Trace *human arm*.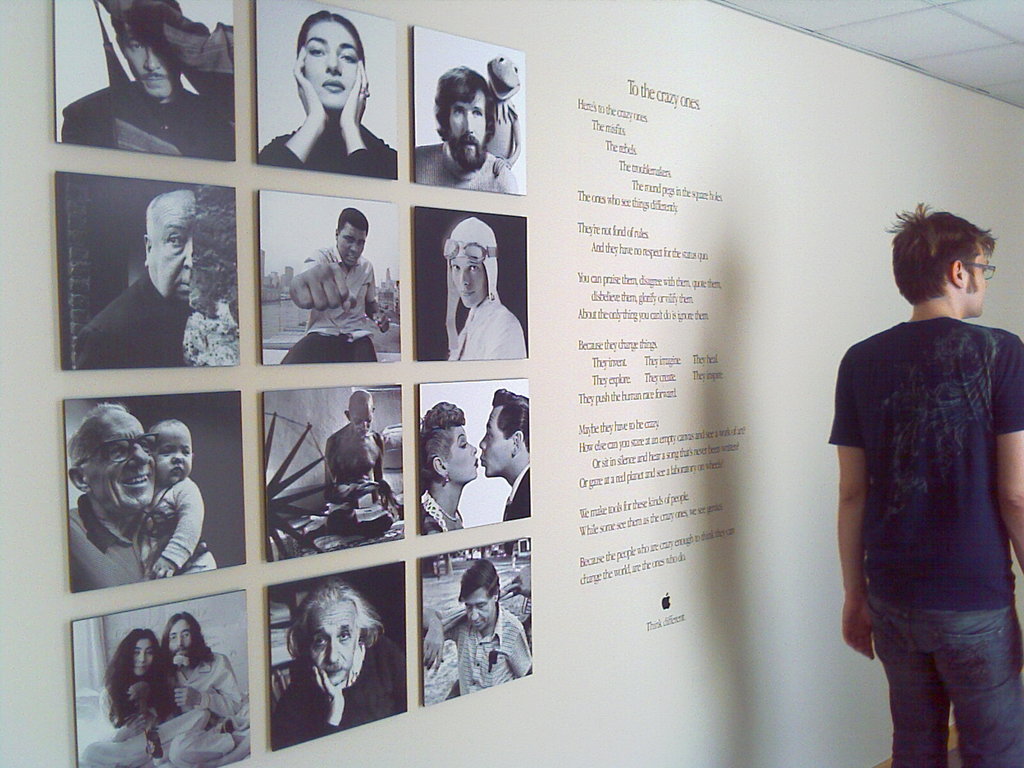
Traced to bbox(420, 607, 467, 674).
